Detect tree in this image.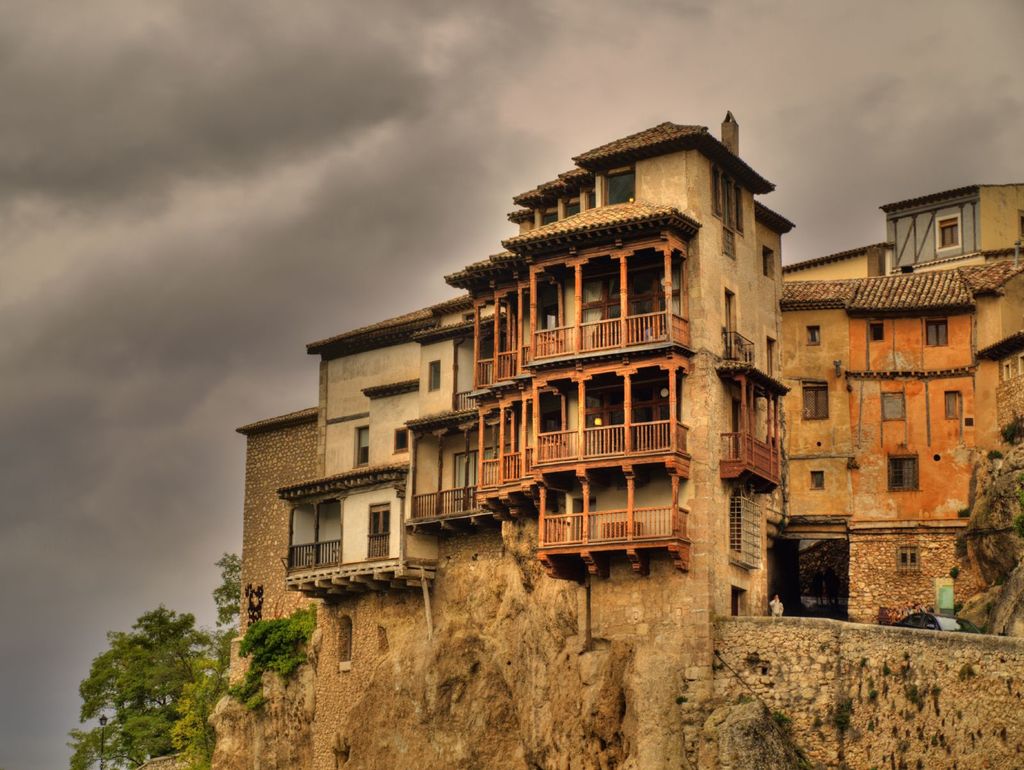
Detection: {"left": 201, "top": 551, "right": 242, "bottom": 644}.
